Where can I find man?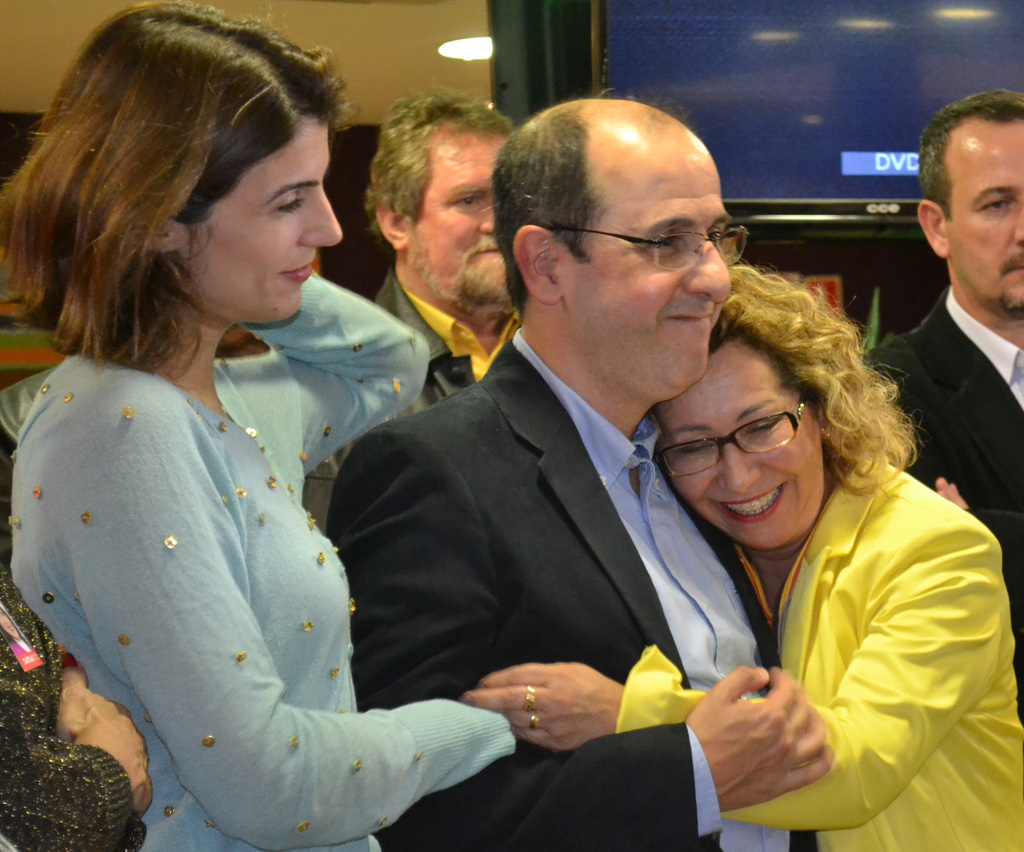
You can find it at Rect(860, 85, 1023, 730).
